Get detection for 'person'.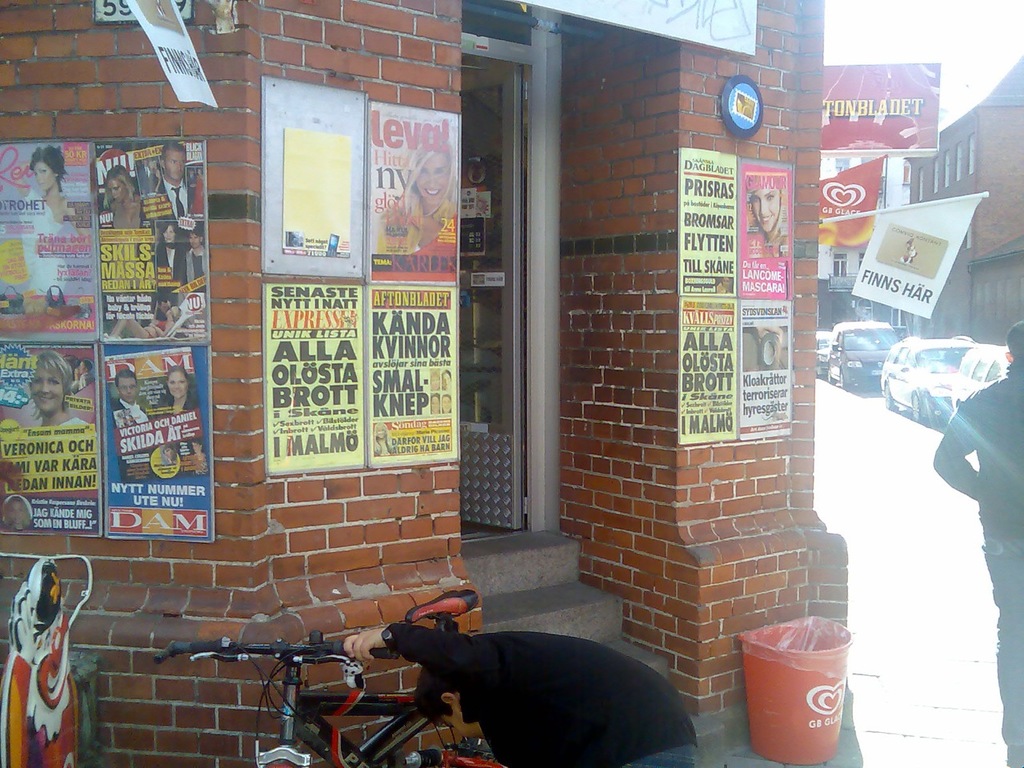
Detection: (746,182,787,246).
